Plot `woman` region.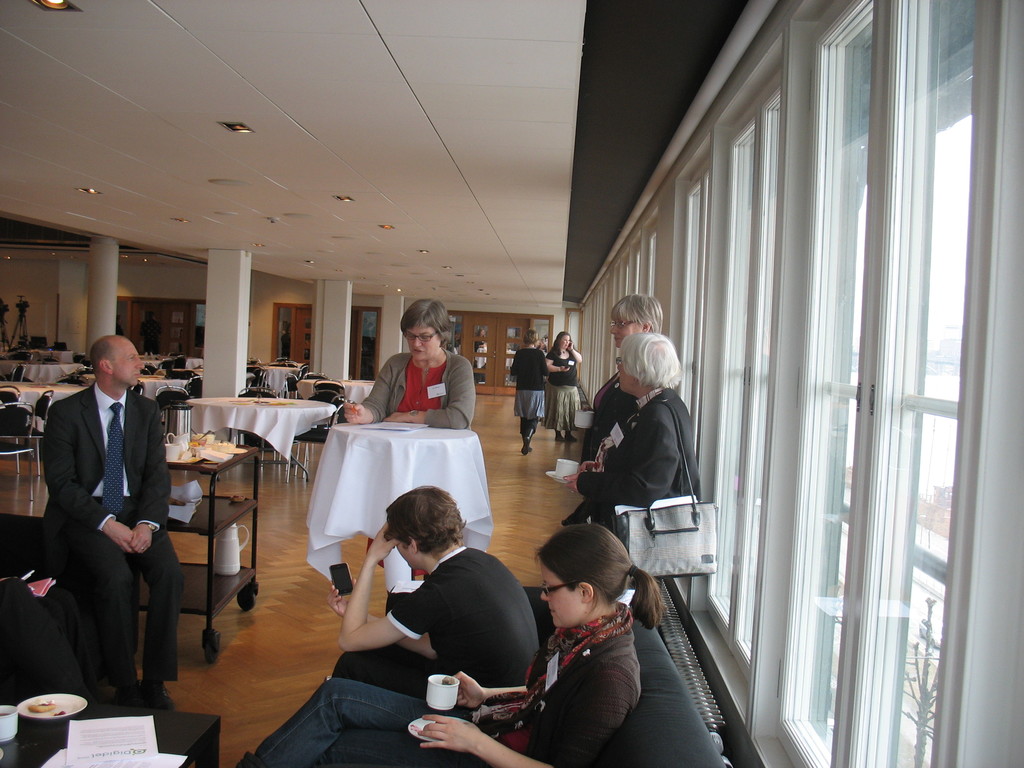
Plotted at (left=548, top=331, right=585, bottom=444).
